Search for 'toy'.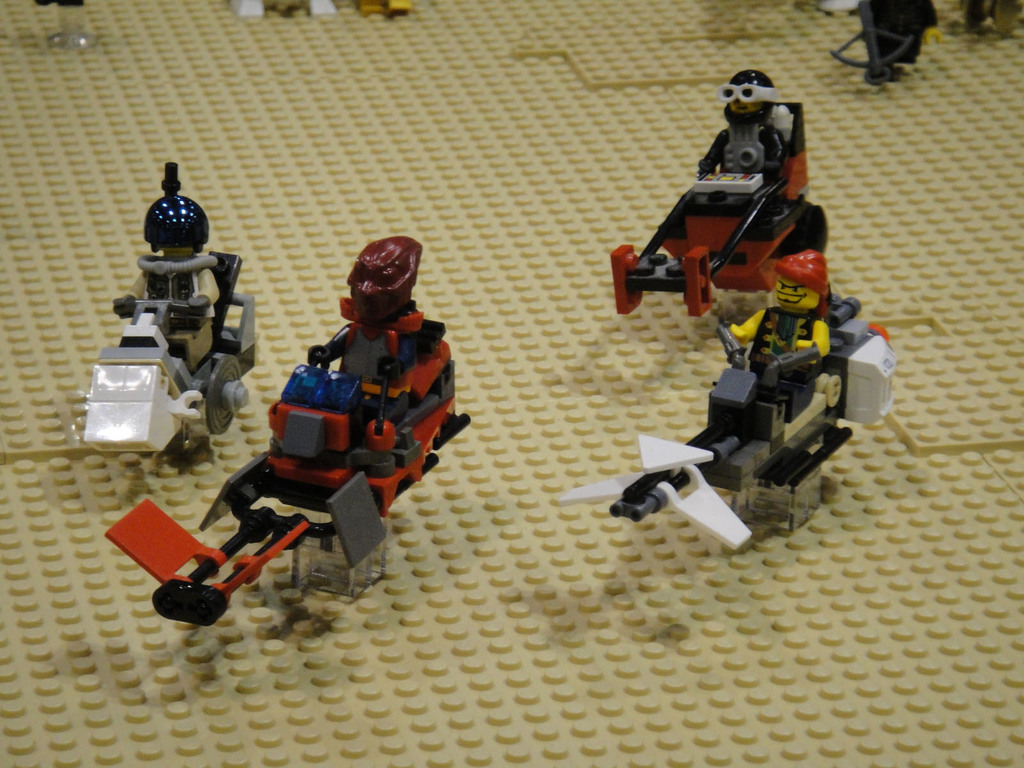
Found at [81,162,255,458].
